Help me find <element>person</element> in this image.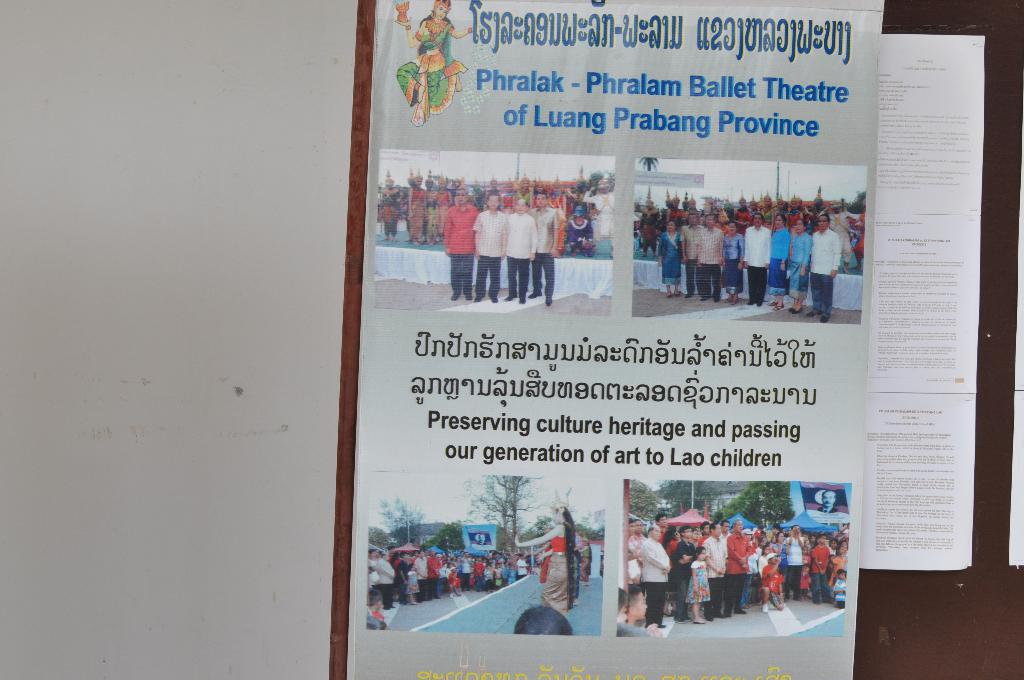
Found it: (744,213,771,307).
